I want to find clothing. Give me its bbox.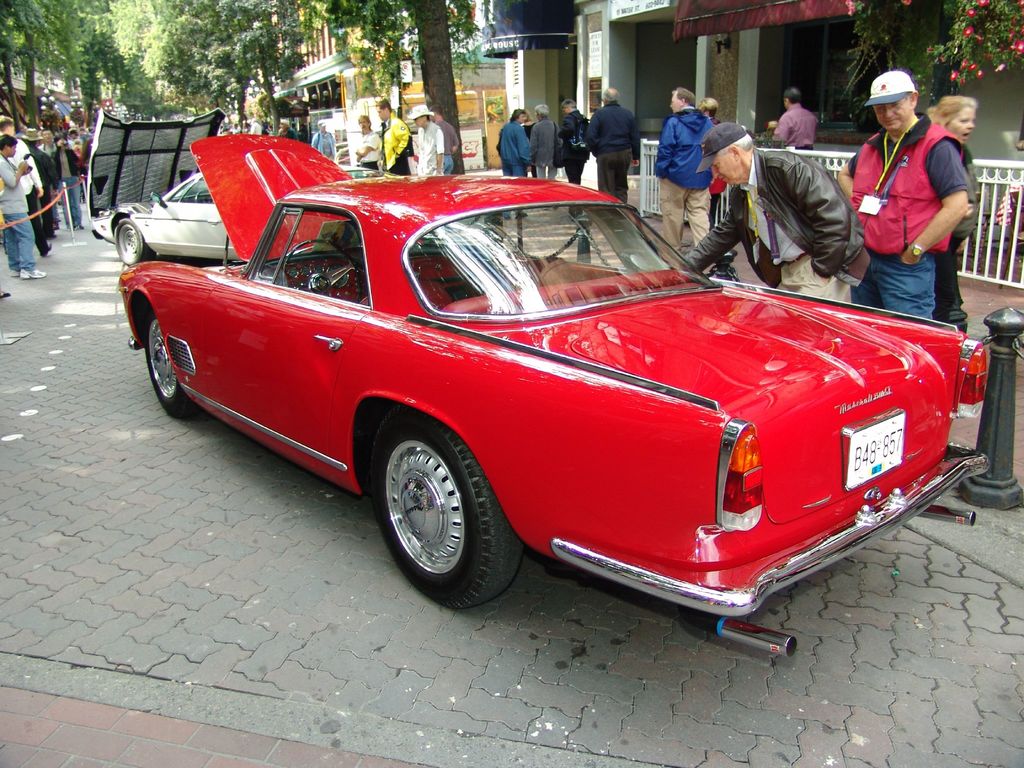
region(418, 124, 444, 176).
